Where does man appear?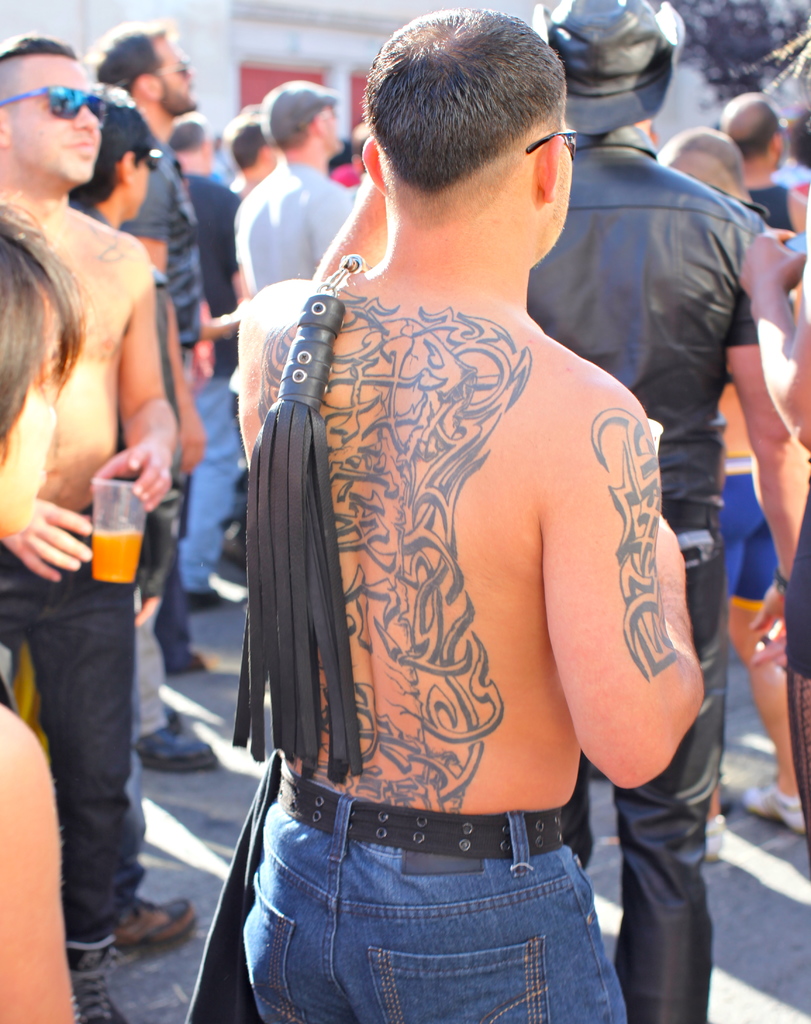
Appears at rect(0, 34, 181, 1023).
